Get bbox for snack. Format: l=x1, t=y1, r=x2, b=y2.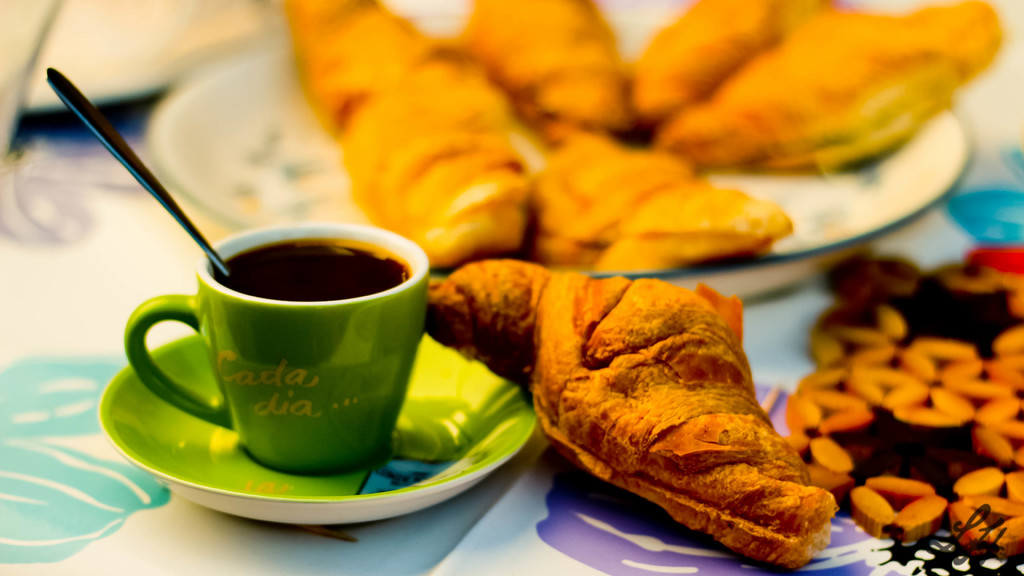
l=419, t=268, r=822, b=554.
